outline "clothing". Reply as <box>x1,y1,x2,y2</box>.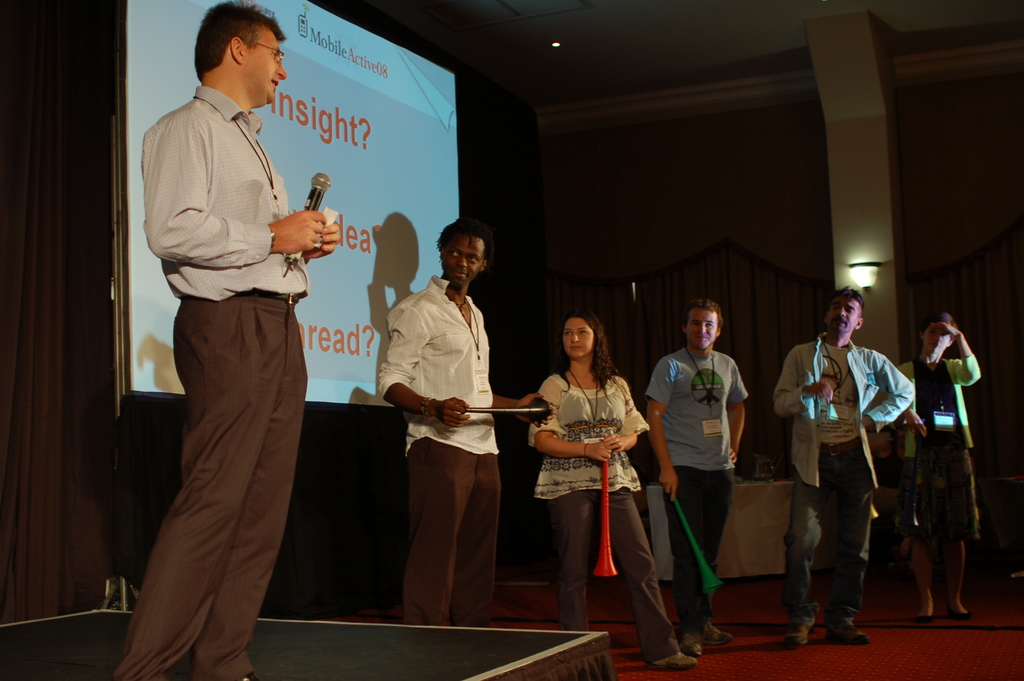
<box>643,349,749,628</box>.
